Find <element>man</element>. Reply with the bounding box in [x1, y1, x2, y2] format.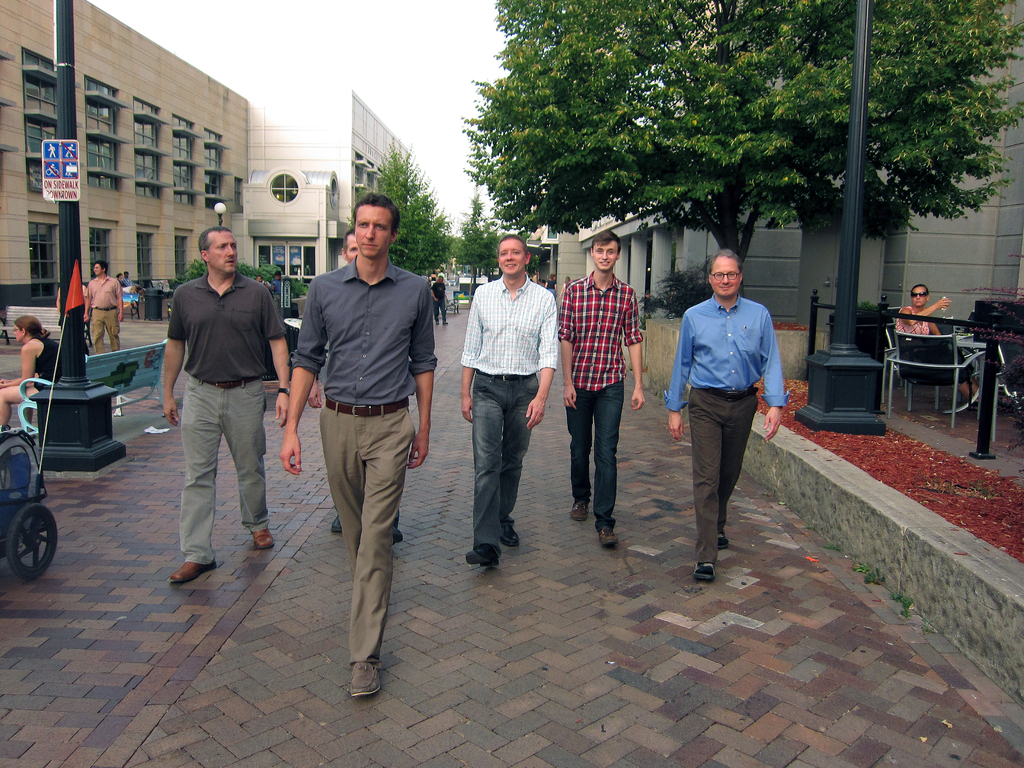
[82, 262, 126, 355].
